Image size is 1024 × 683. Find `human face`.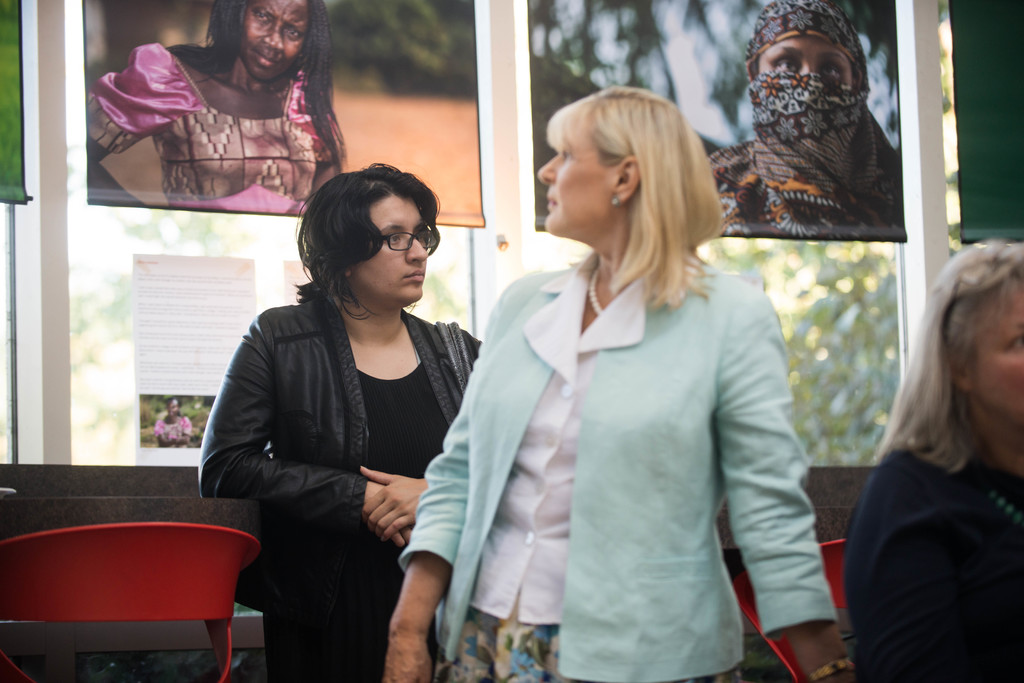
<box>965,282,1023,428</box>.
